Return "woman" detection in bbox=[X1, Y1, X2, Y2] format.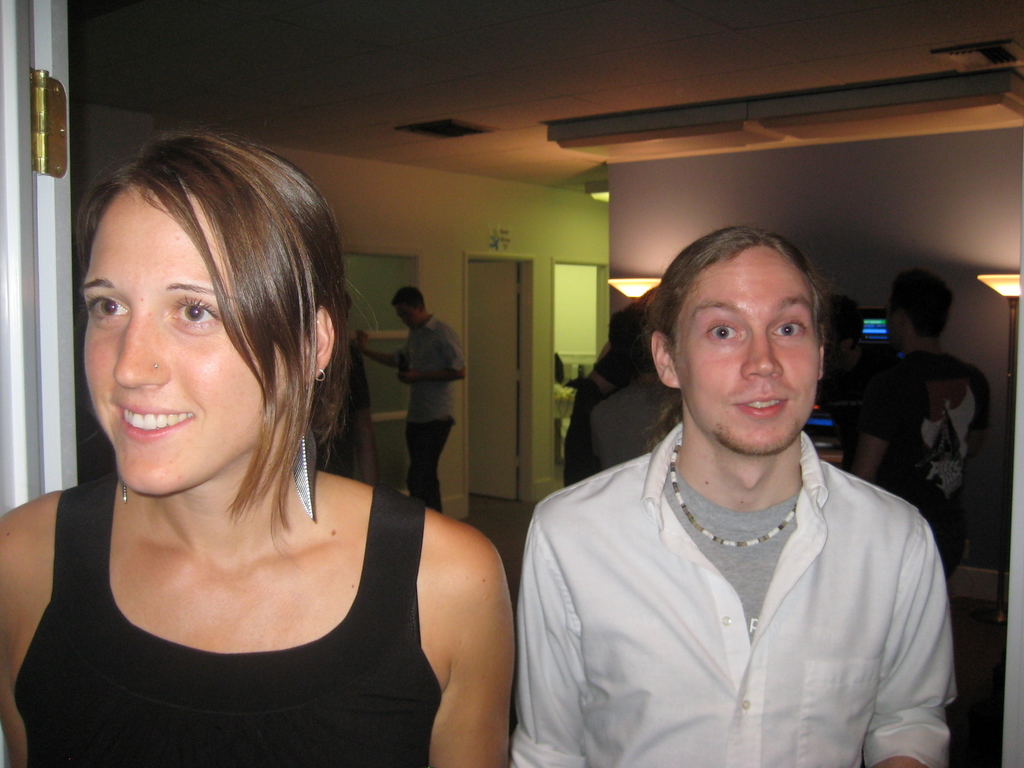
bbox=[22, 134, 499, 766].
